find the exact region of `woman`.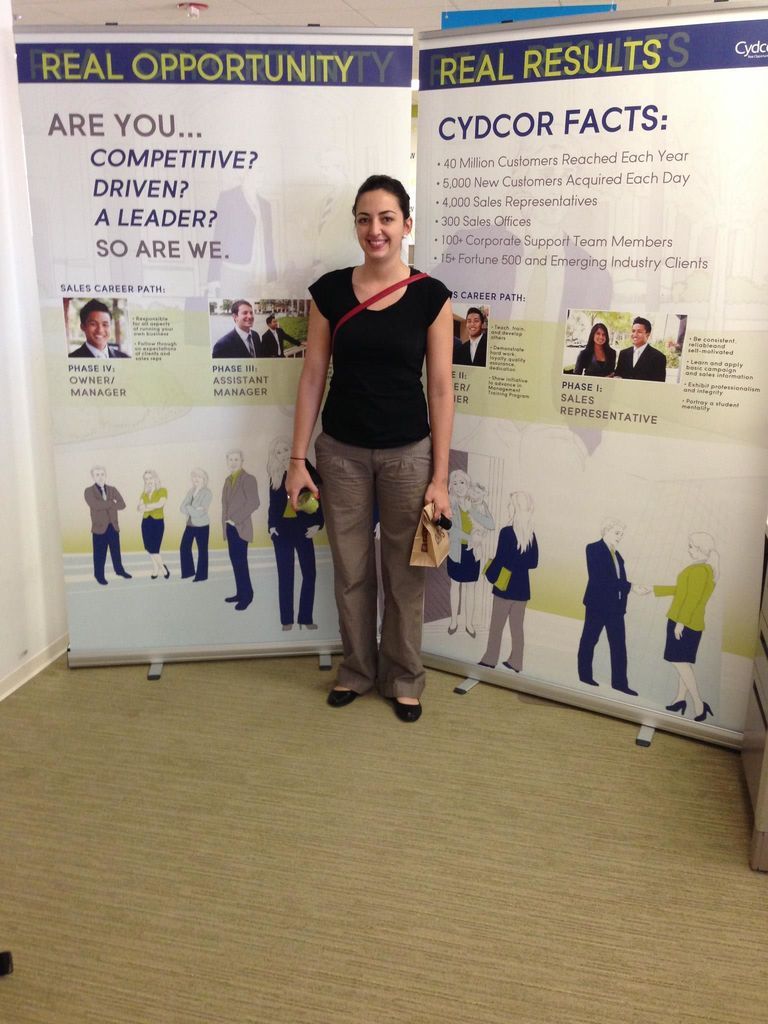
Exact region: region(645, 534, 716, 724).
